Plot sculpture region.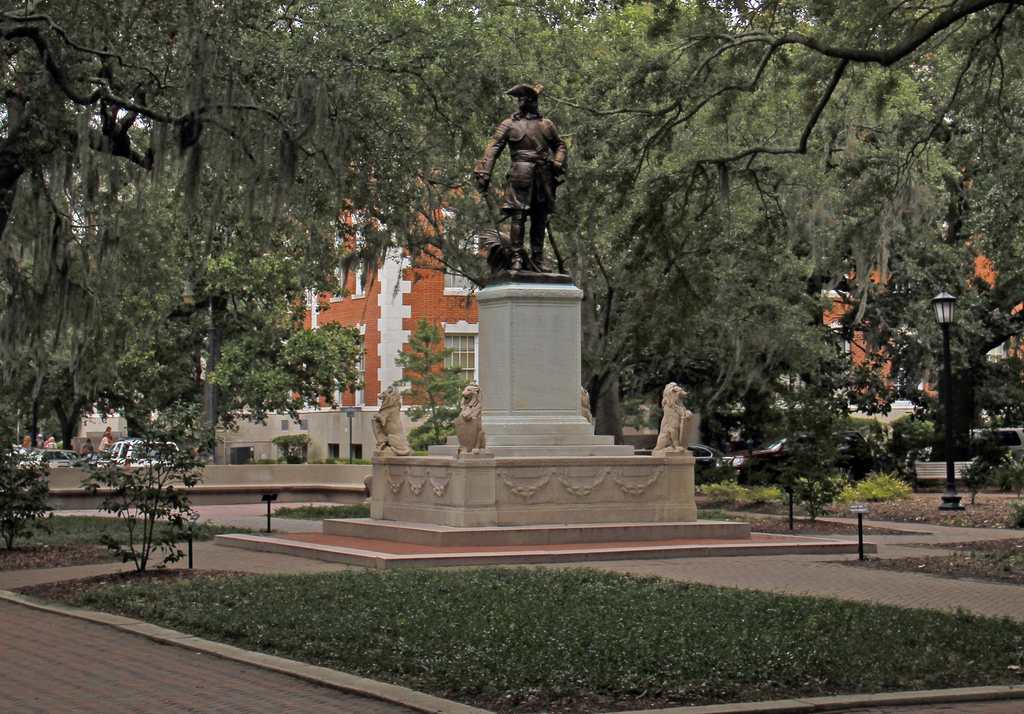
Plotted at bbox=[455, 380, 484, 450].
